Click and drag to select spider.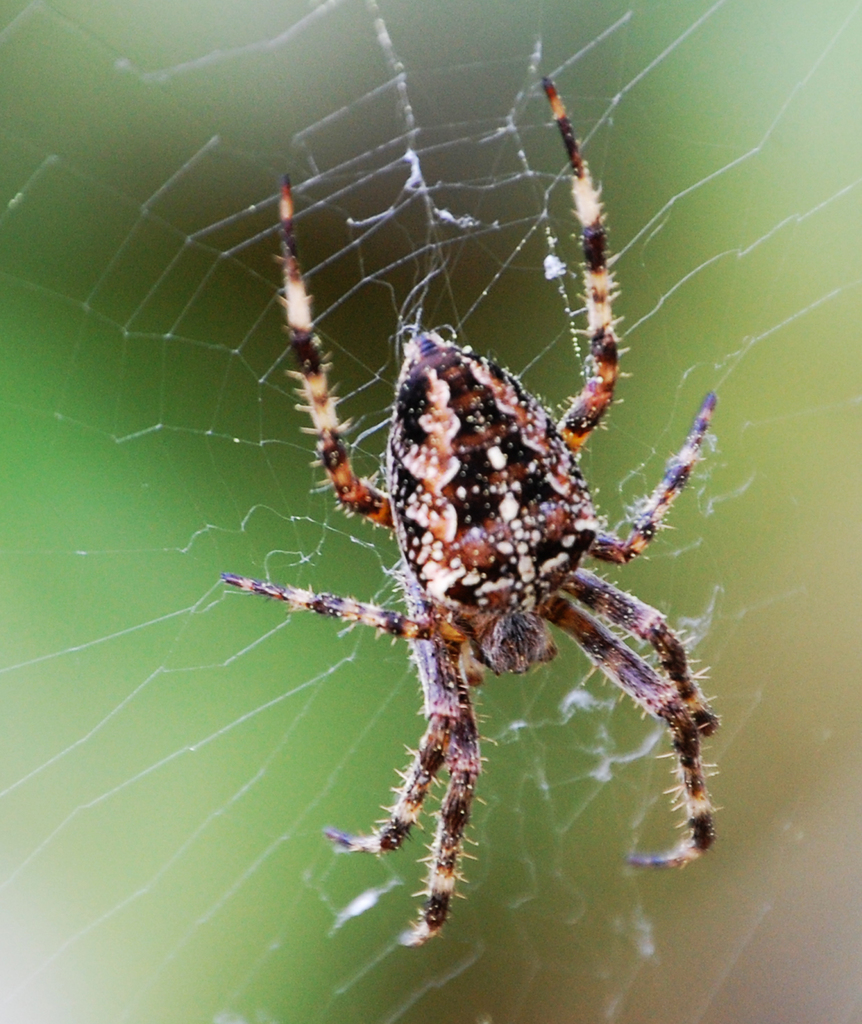
Selection: crop(98, 39, 842, 945).
